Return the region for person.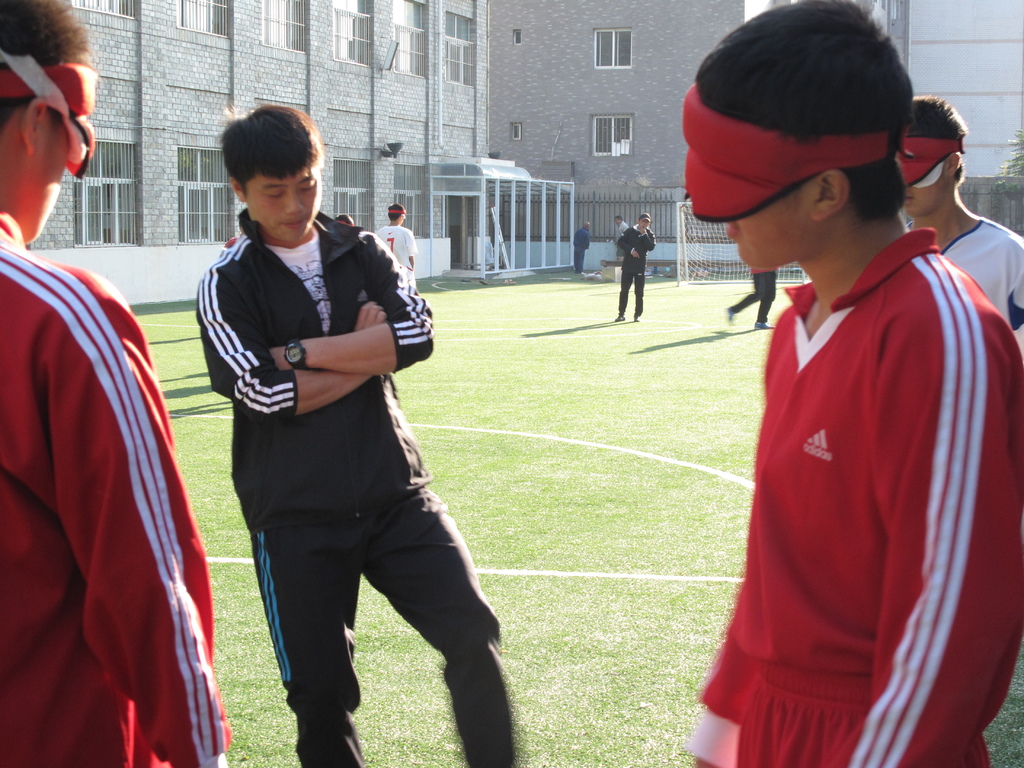
614, 214, 657, 327.
